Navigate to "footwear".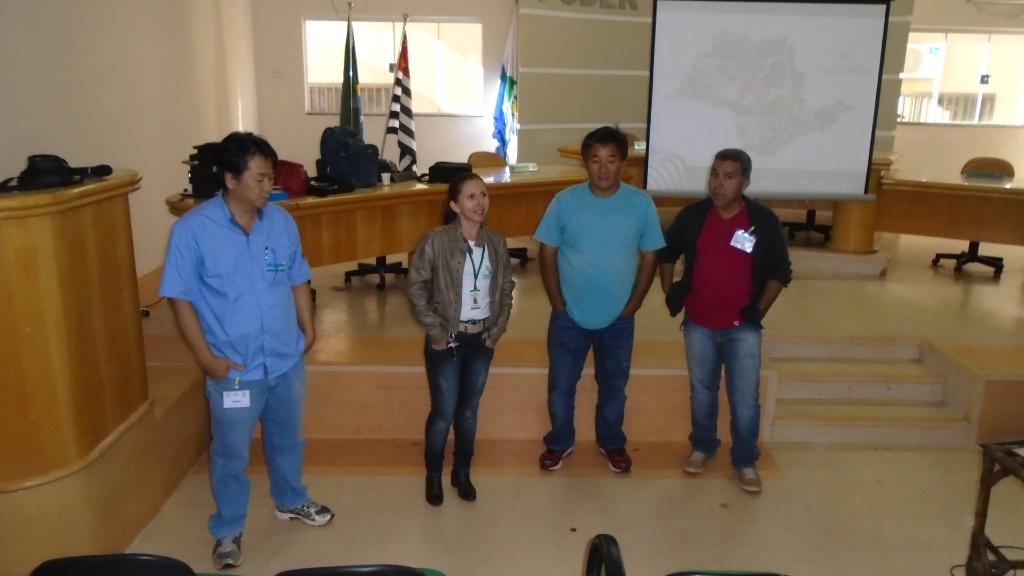
Navigation target: (540,447,569,470).
